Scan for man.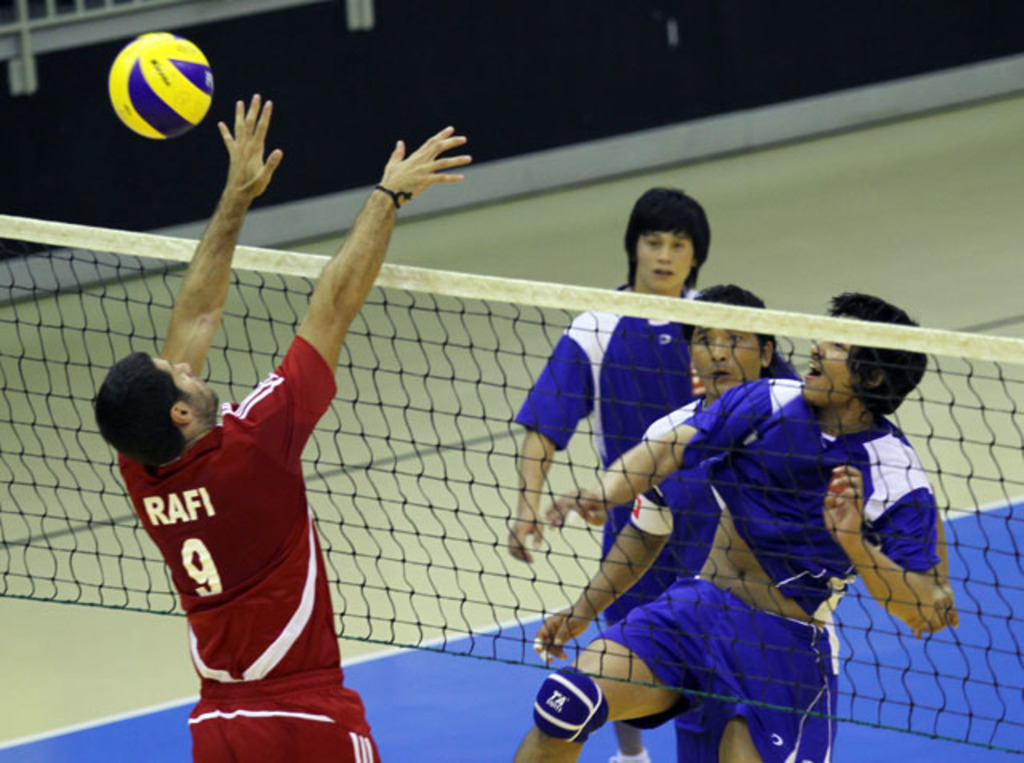
Scan result: [528,282,960,761].
